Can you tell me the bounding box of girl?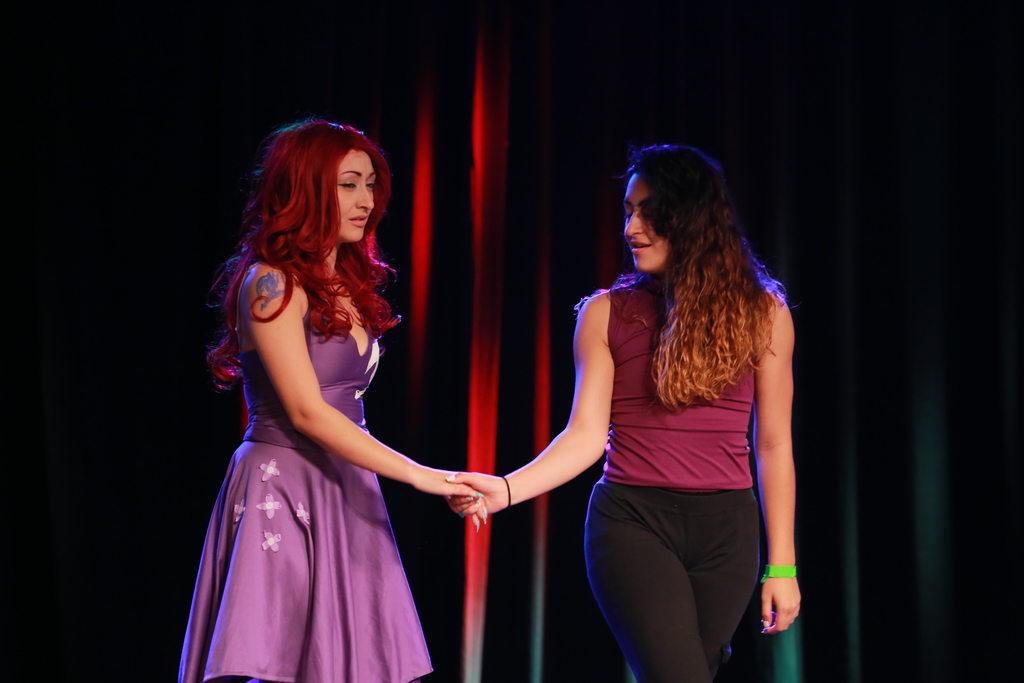
(445,145,803,682).
